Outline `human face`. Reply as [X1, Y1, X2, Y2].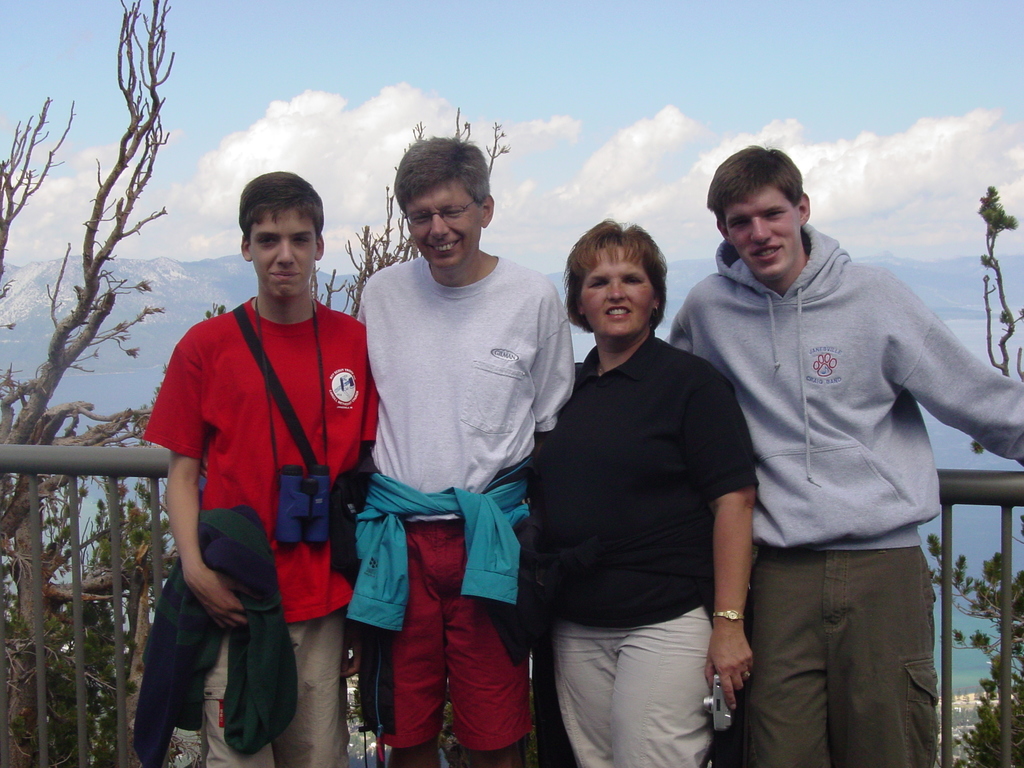
[249, 209, 316, 296].
